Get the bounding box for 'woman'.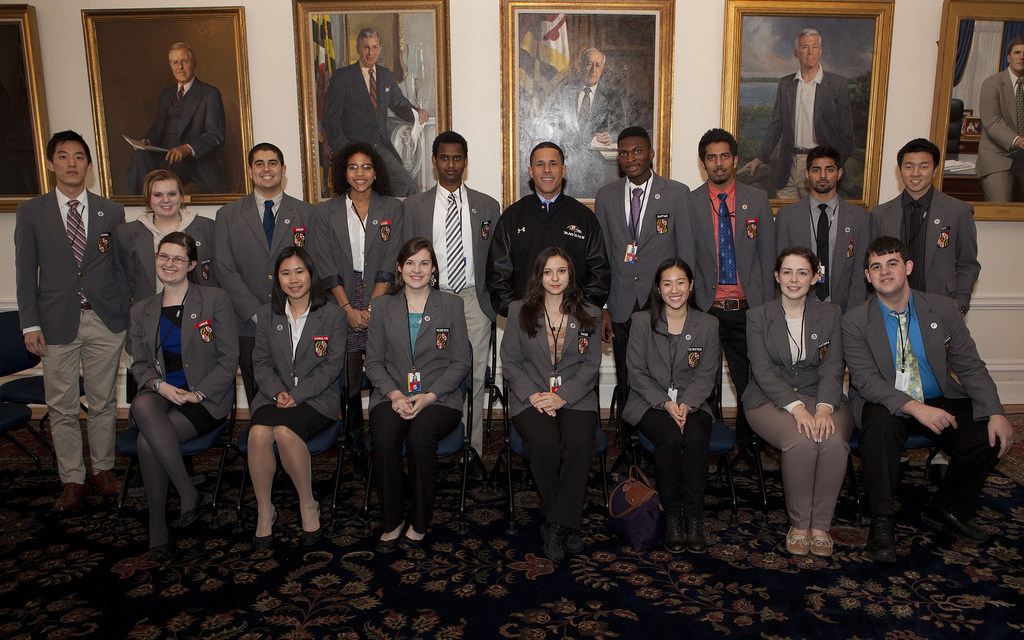
pyautogui.locateOnScreen(130, 241, 239, 566).
